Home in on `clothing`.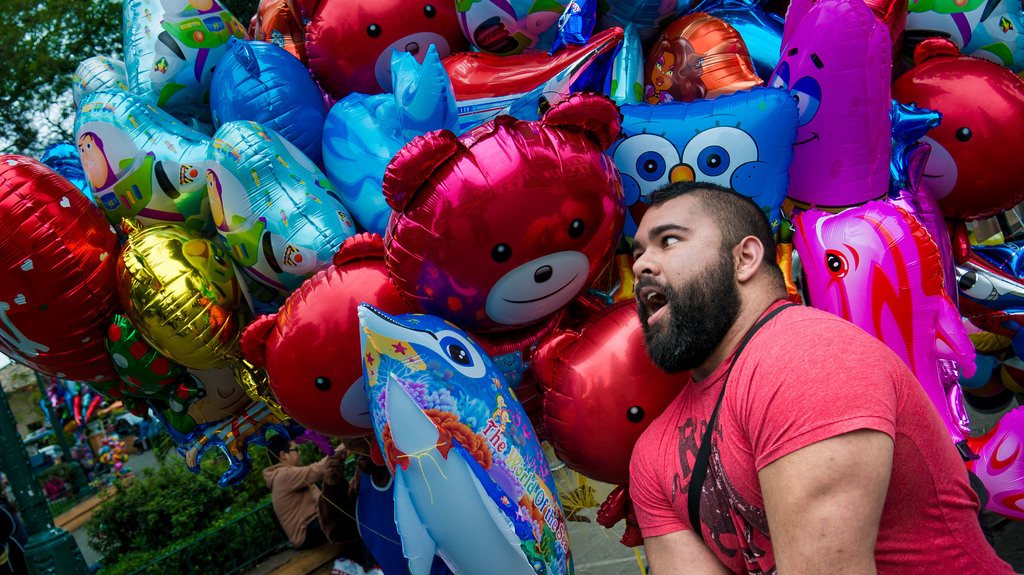
Homed in at 355, 473, 442, 574.
